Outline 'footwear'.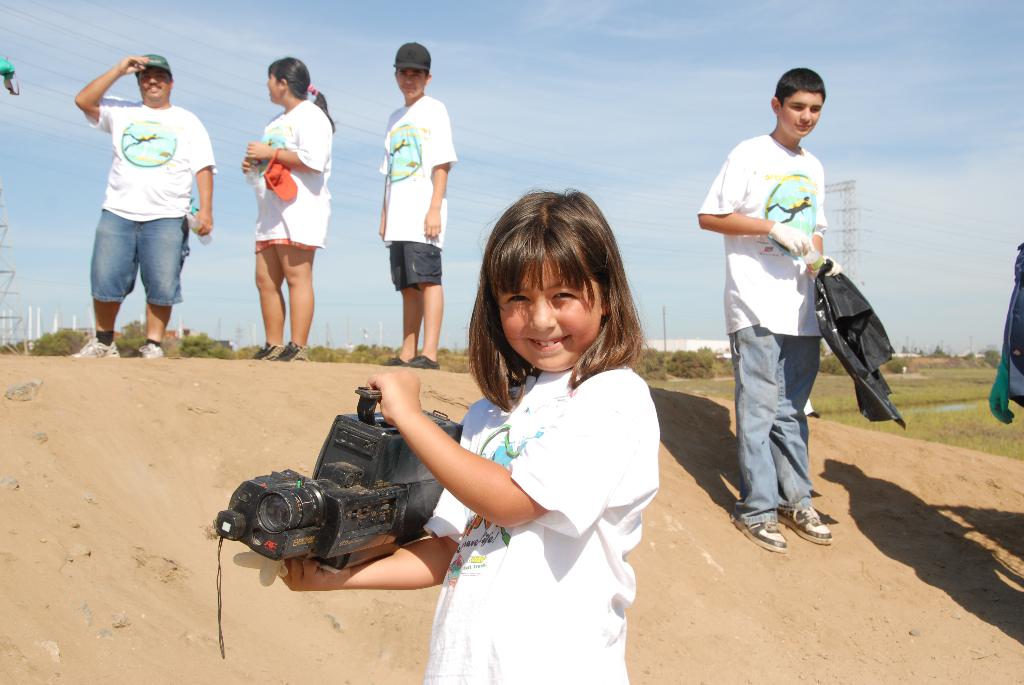
Outline: <box>134,338,161,363</box>.
